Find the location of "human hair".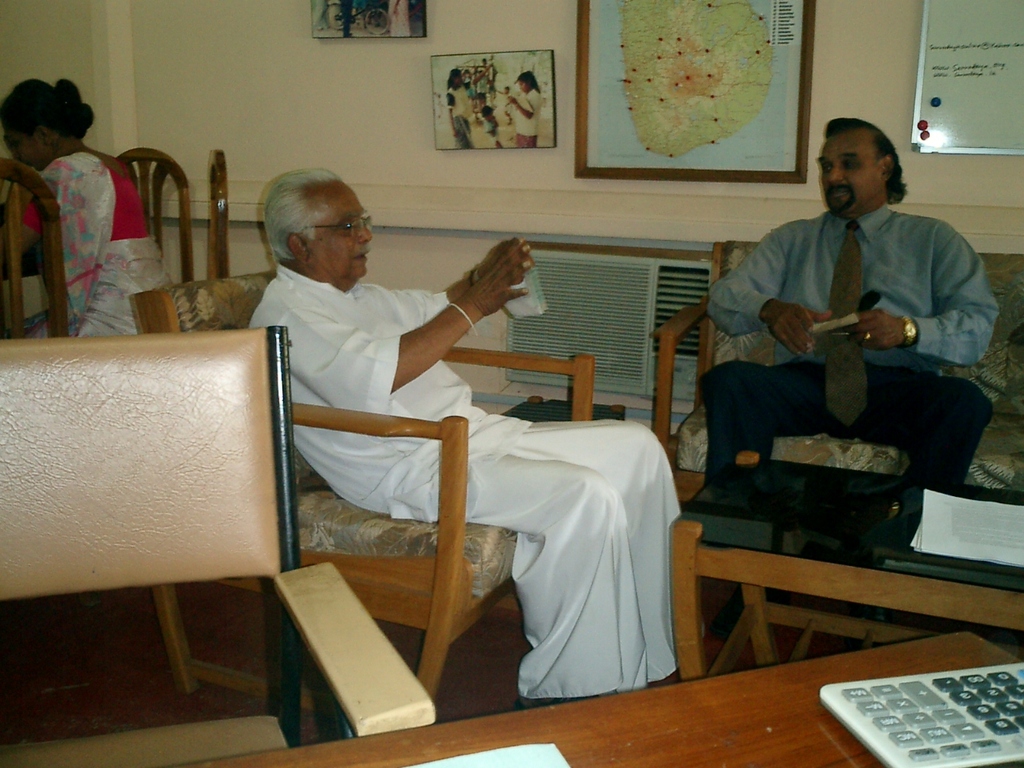
Location: <region>447, 66, 462, 90</region>.
